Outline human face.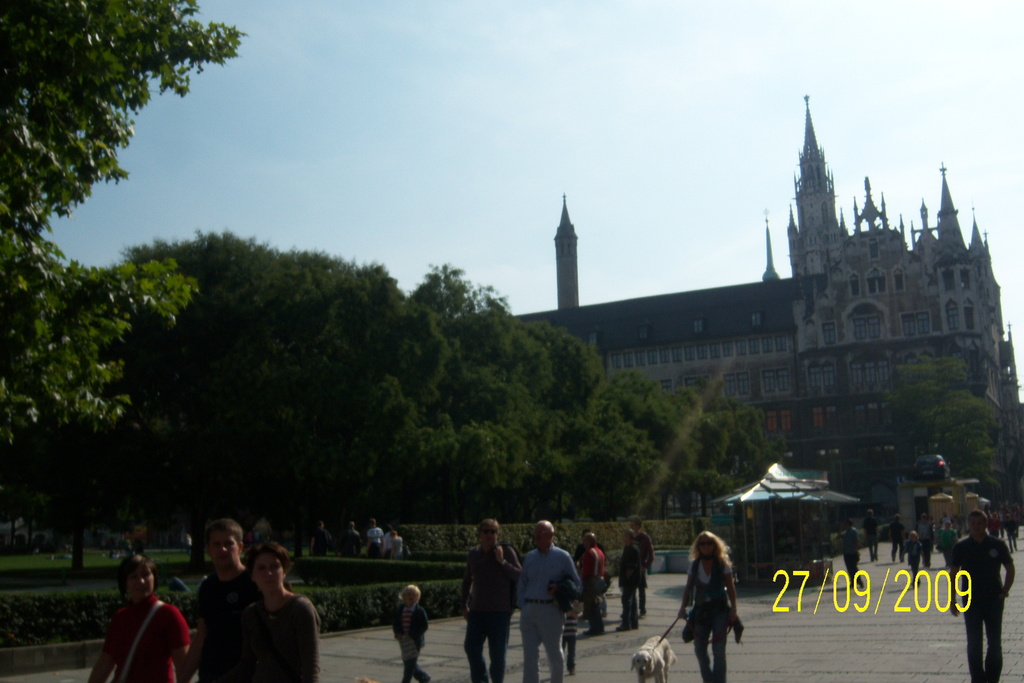
Outline: bbox=[477, 522, 499, 549].
